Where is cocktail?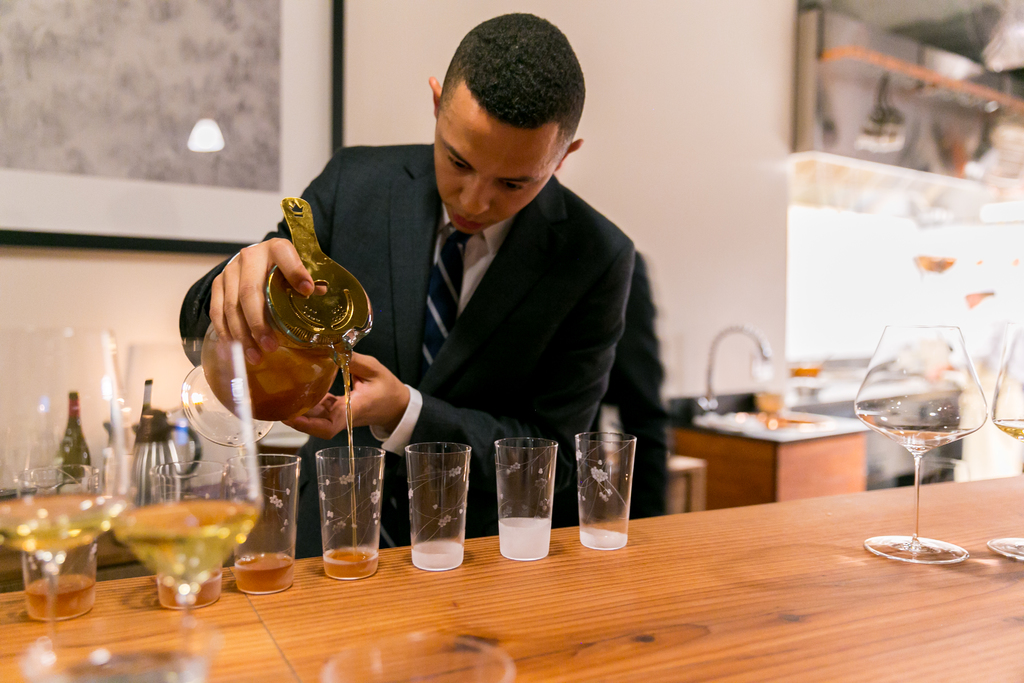
x1=575 y1=432 x2=639 y2=553.
